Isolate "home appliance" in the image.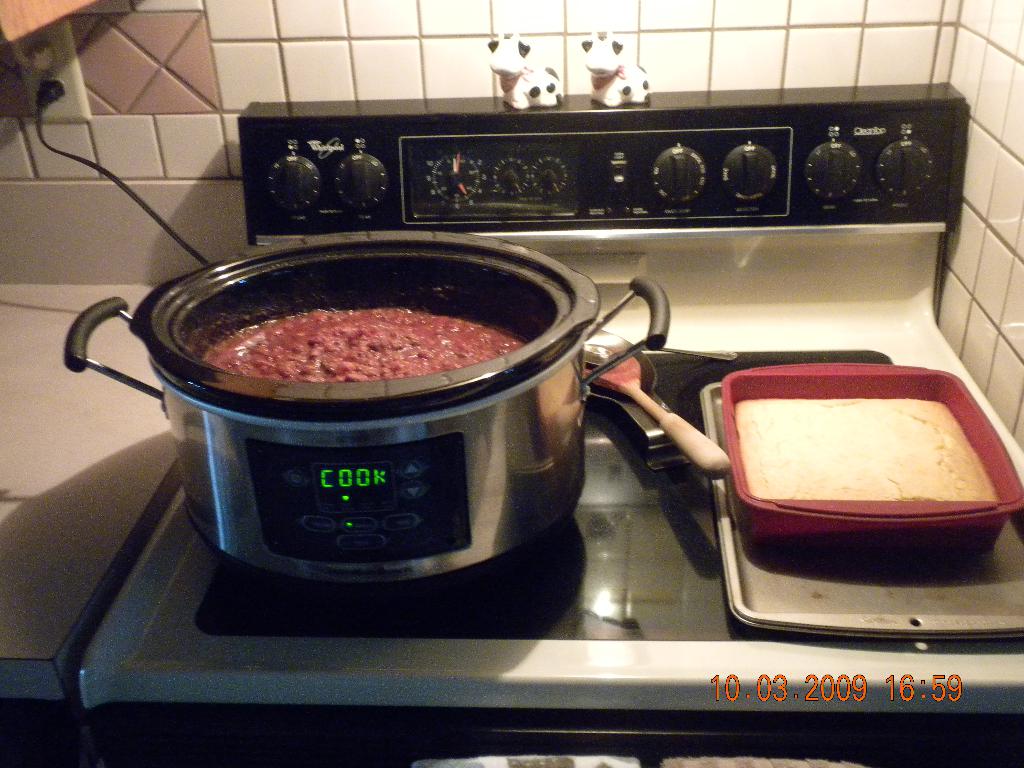
Isolated region: x1=77, y1=80, x2=1023, y2=767.
